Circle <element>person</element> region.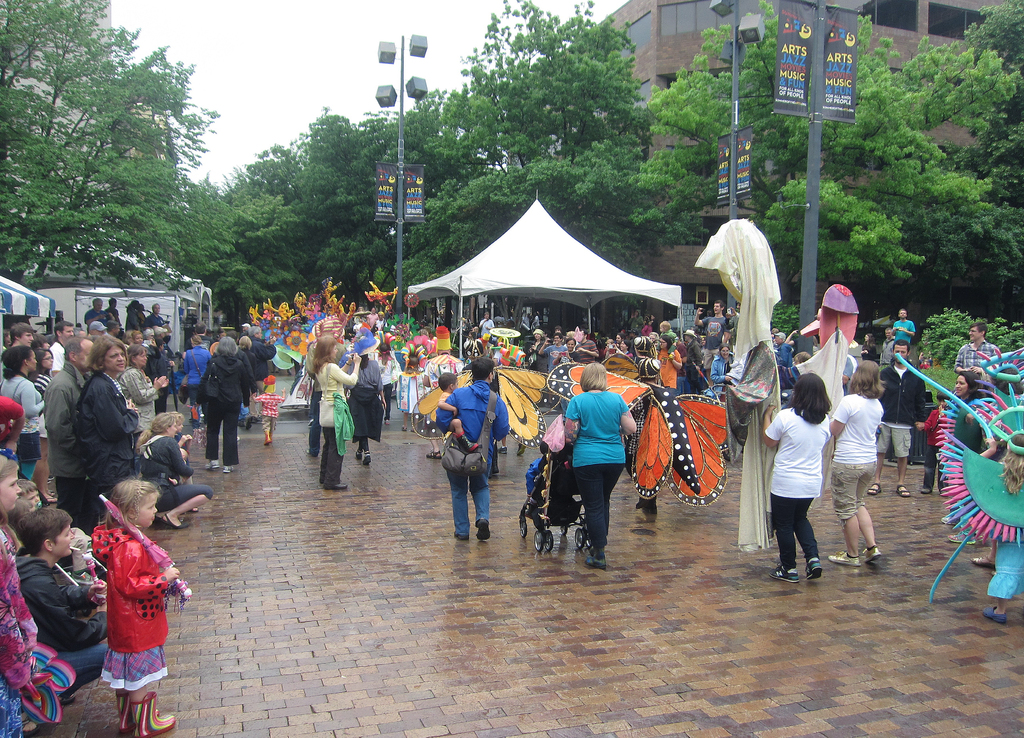
Region: region(1, 341, 45, 483).
